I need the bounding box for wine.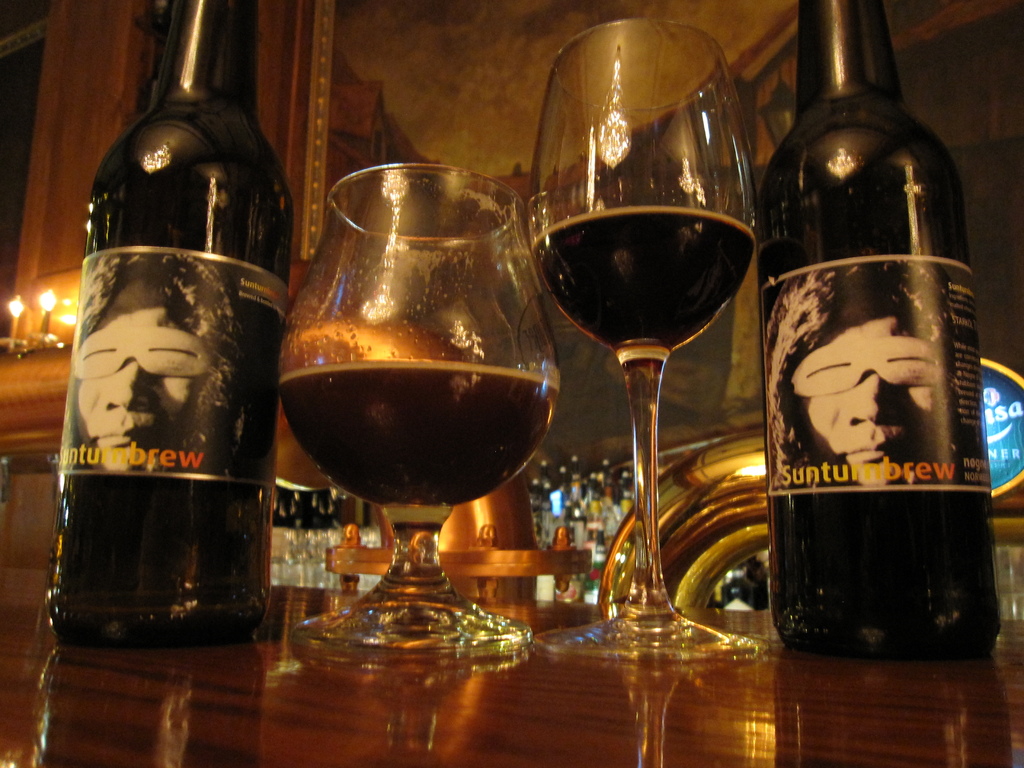
Here it is: [518,49,772,678].
